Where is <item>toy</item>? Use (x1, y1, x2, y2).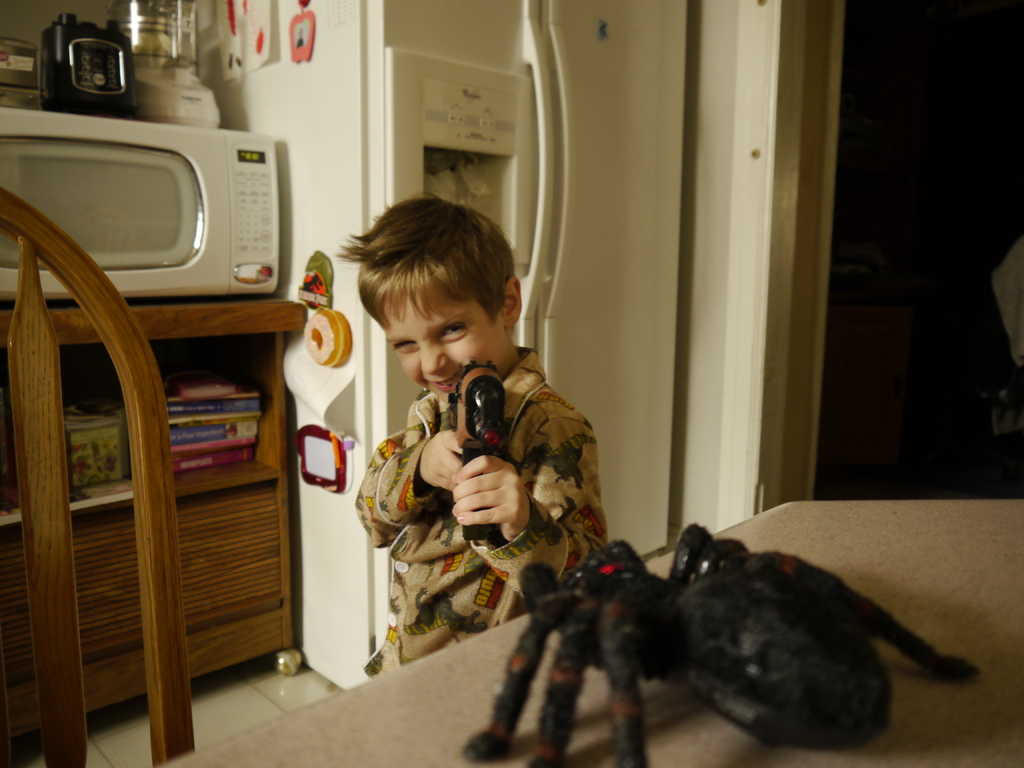
(506, 514, 918, 750).
